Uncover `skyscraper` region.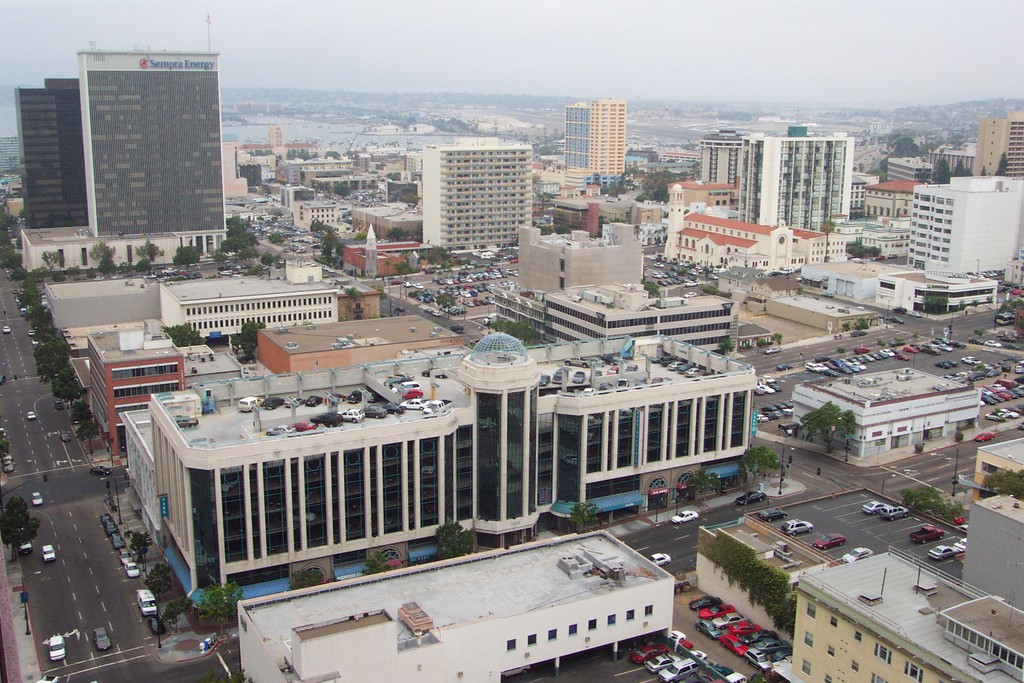
Uncovered: rect(75, 47, 226, 245).
